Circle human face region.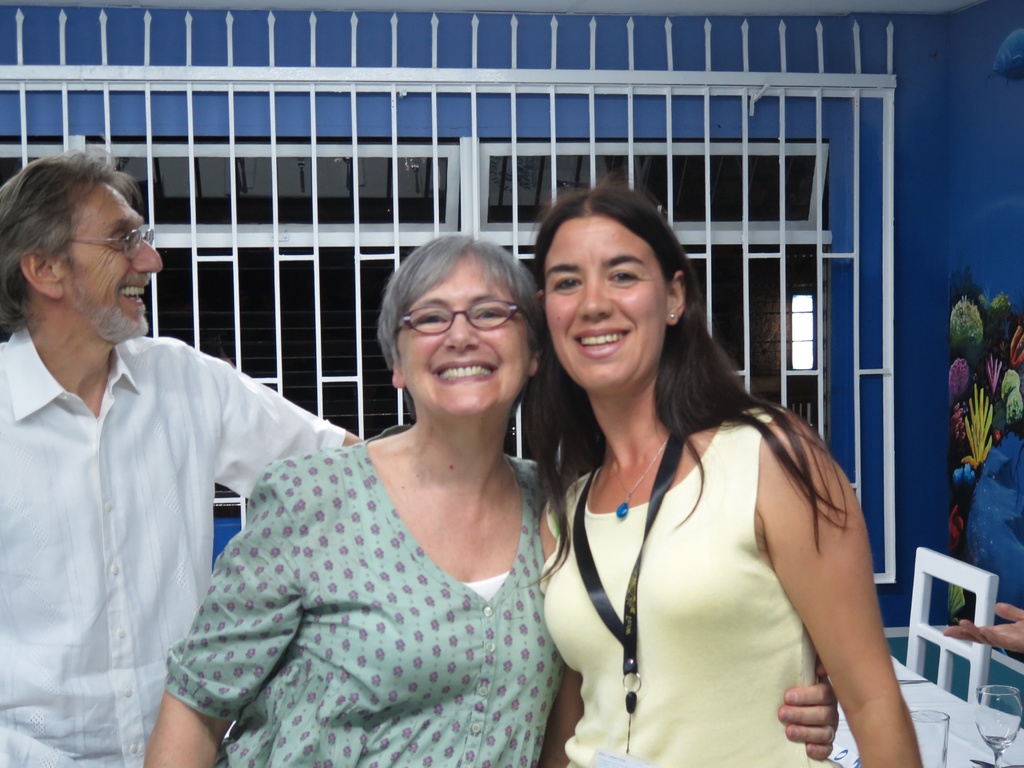
Region: l=56, t=187, r=162, b=335.
